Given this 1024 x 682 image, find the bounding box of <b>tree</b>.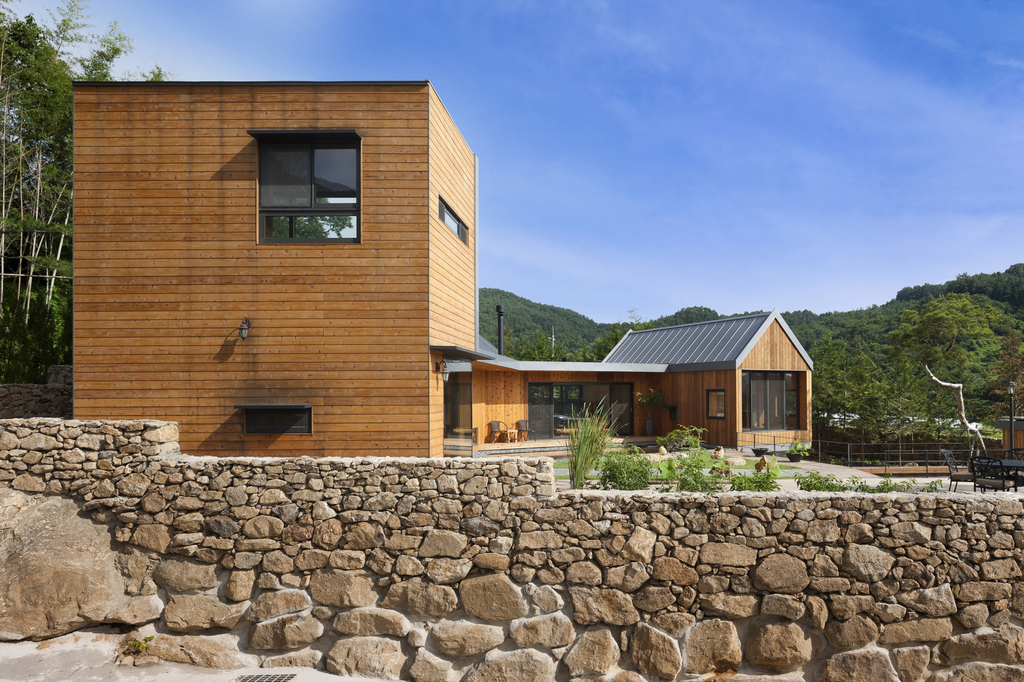
bbox=(0, 0, 165, 344).
